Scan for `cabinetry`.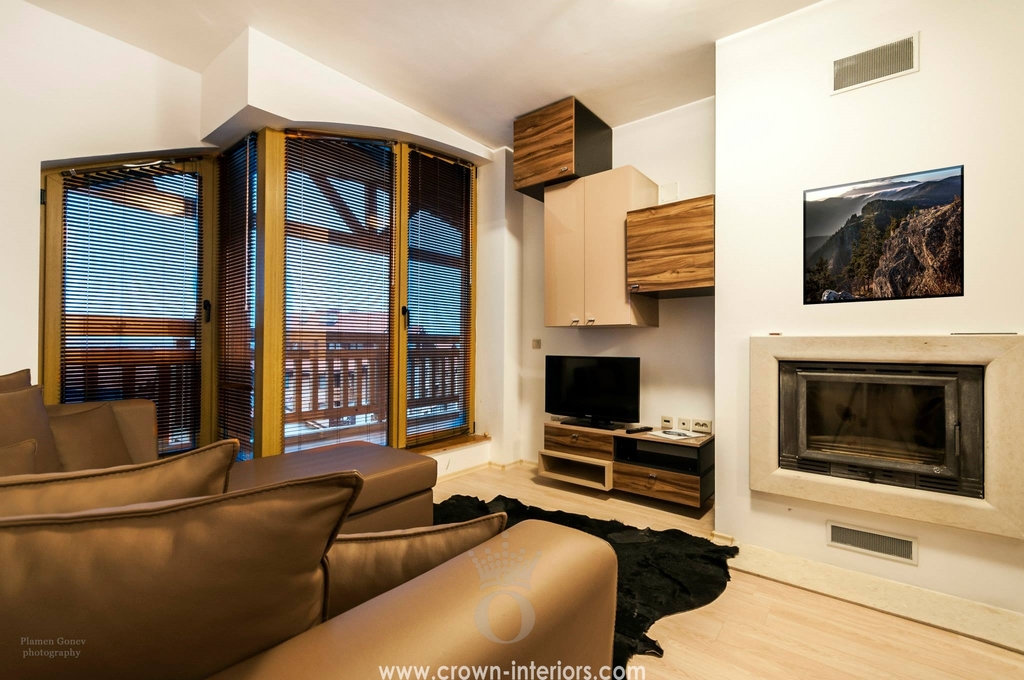
Scan result: Rect(623, 189, 710, 295).
